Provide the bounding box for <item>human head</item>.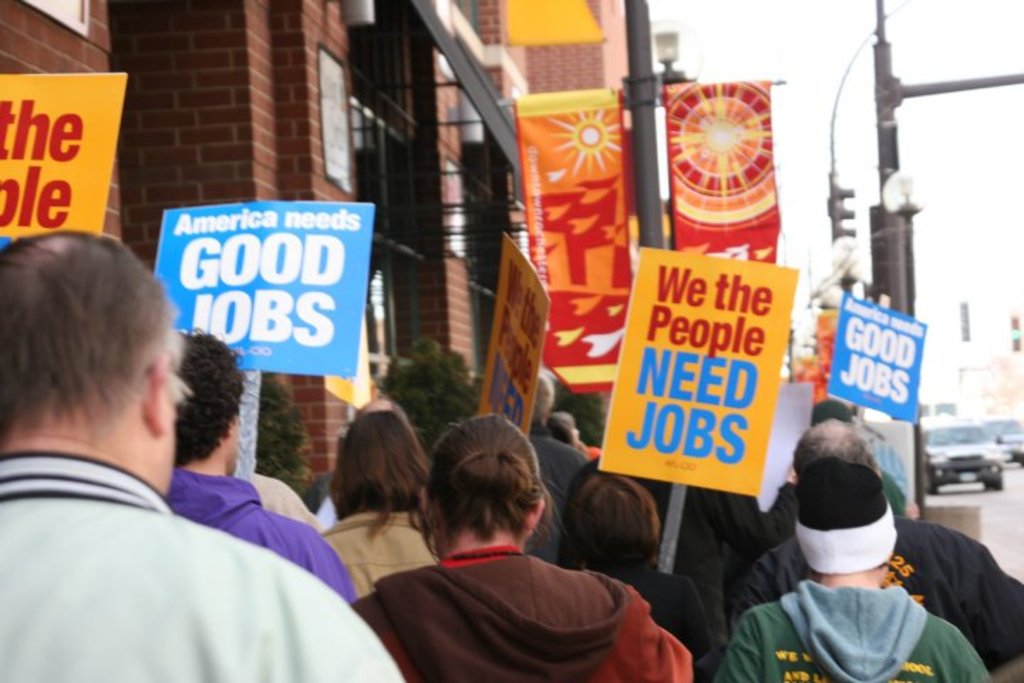
bbox(550, 411, 579, 448).
